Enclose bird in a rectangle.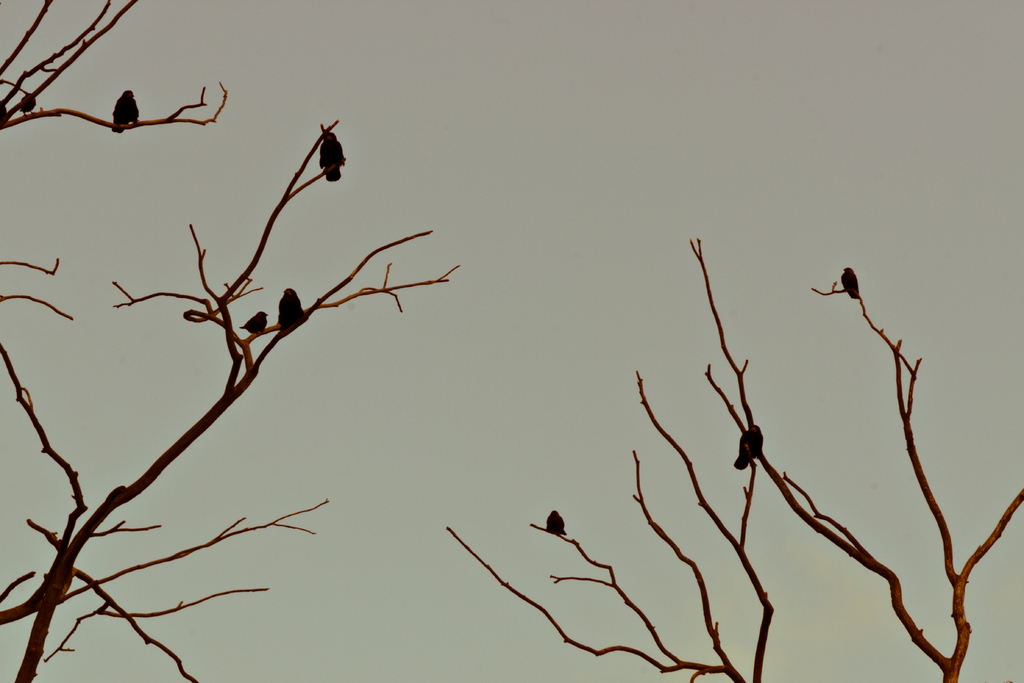
[left=730, top=420, right=765, bottom=473].
